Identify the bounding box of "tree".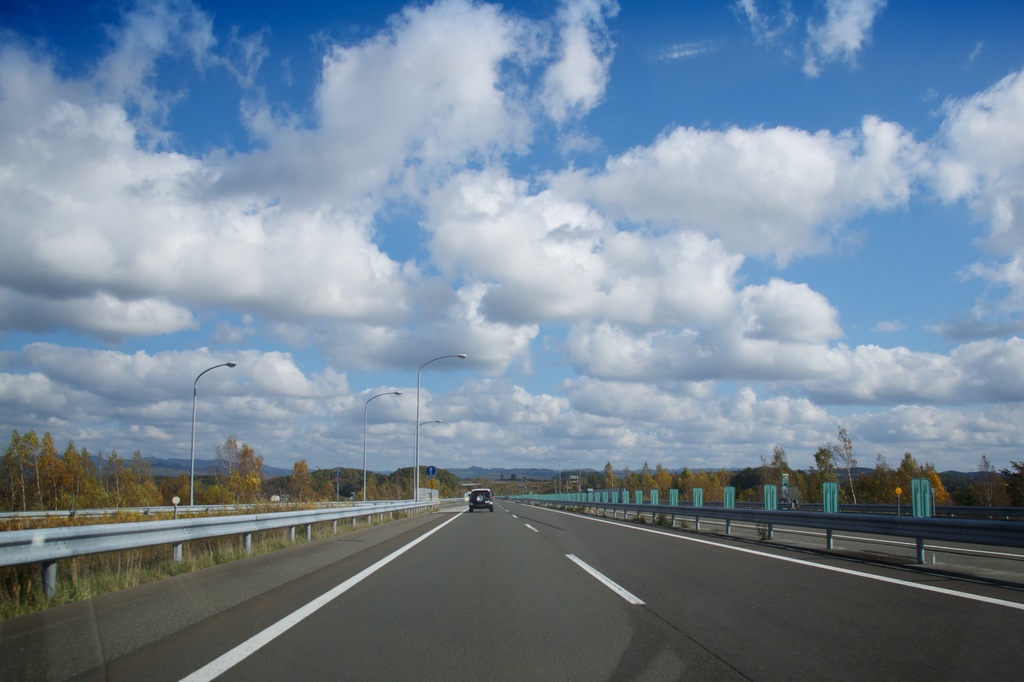
38:431:89:598.
